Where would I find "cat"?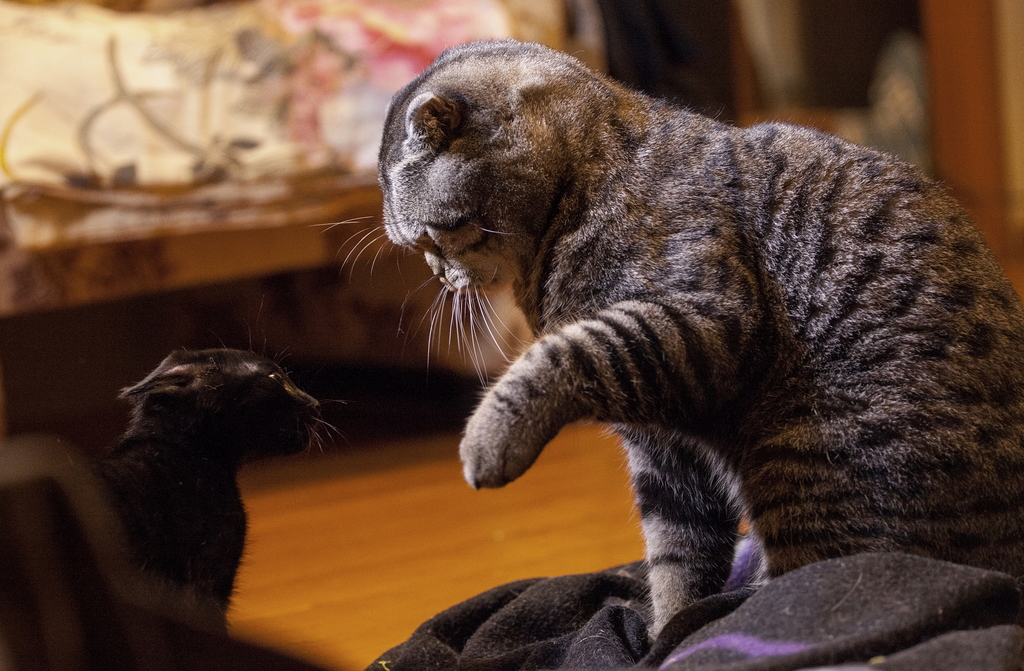
At [308, 35, 1023, 640].
